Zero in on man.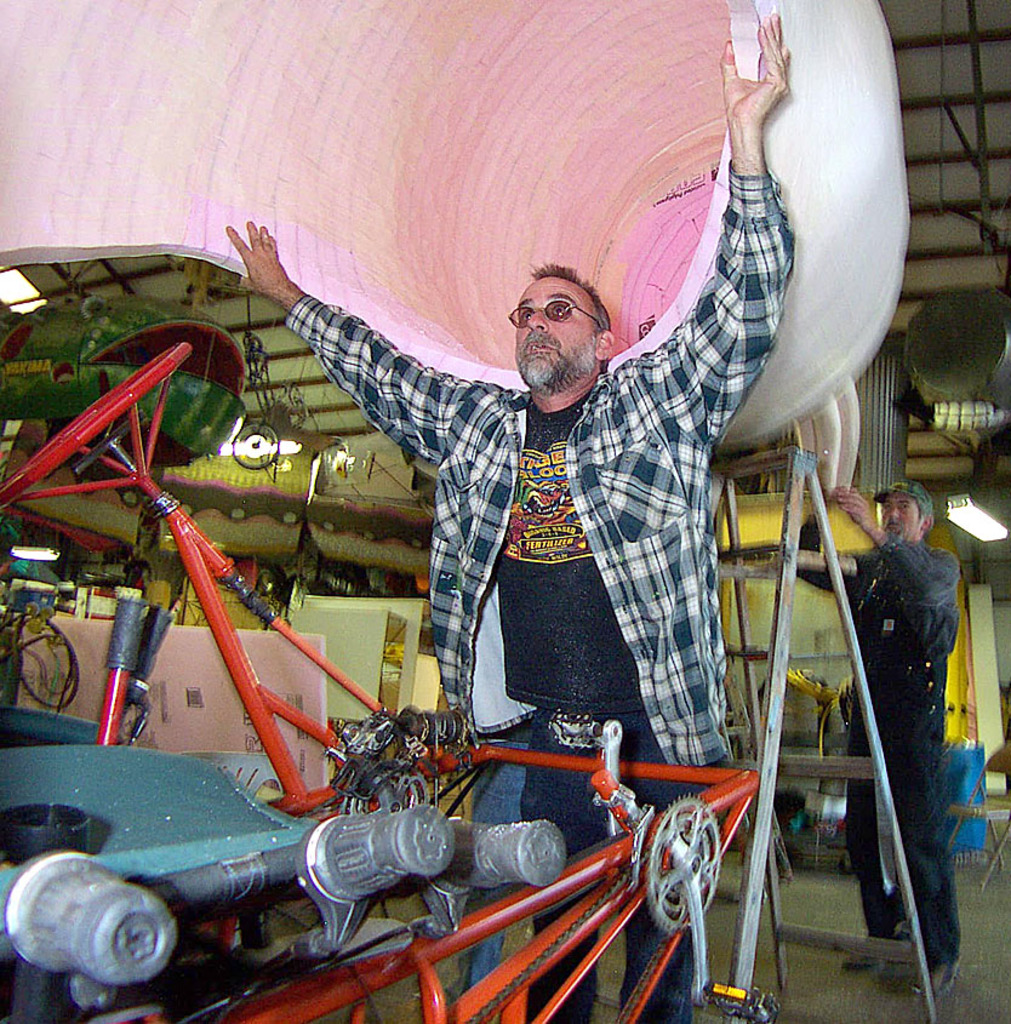
Zeroed in: (223, 17, 798, 1023).
